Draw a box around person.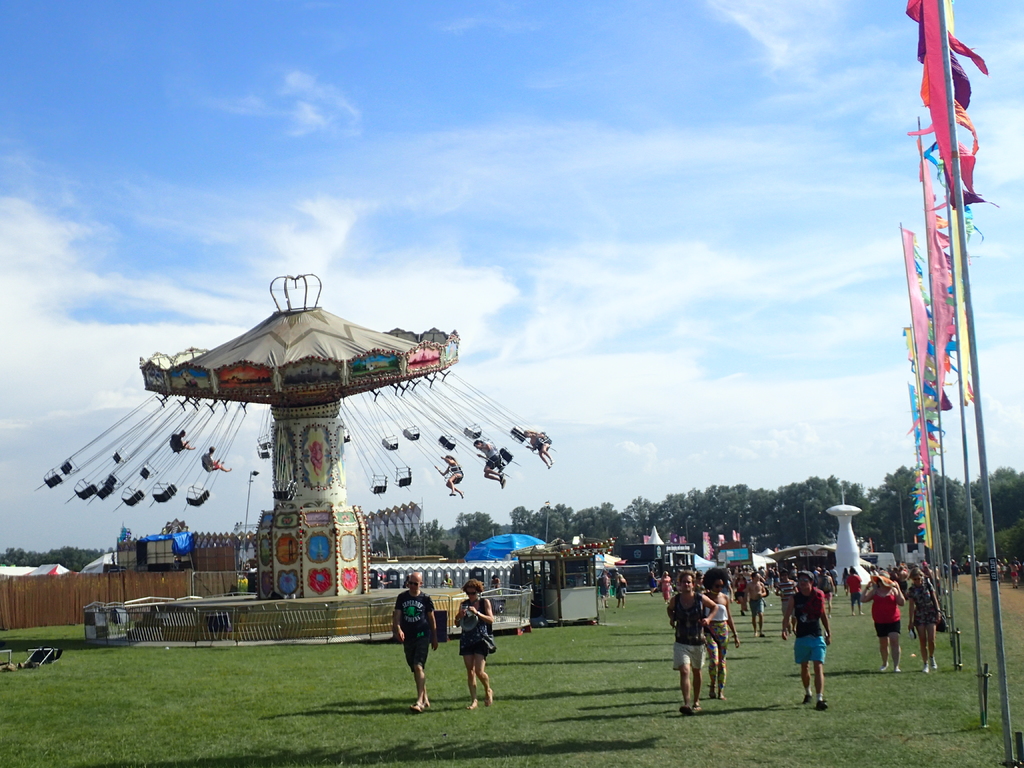
bbox(700, 566, 740, 703).
